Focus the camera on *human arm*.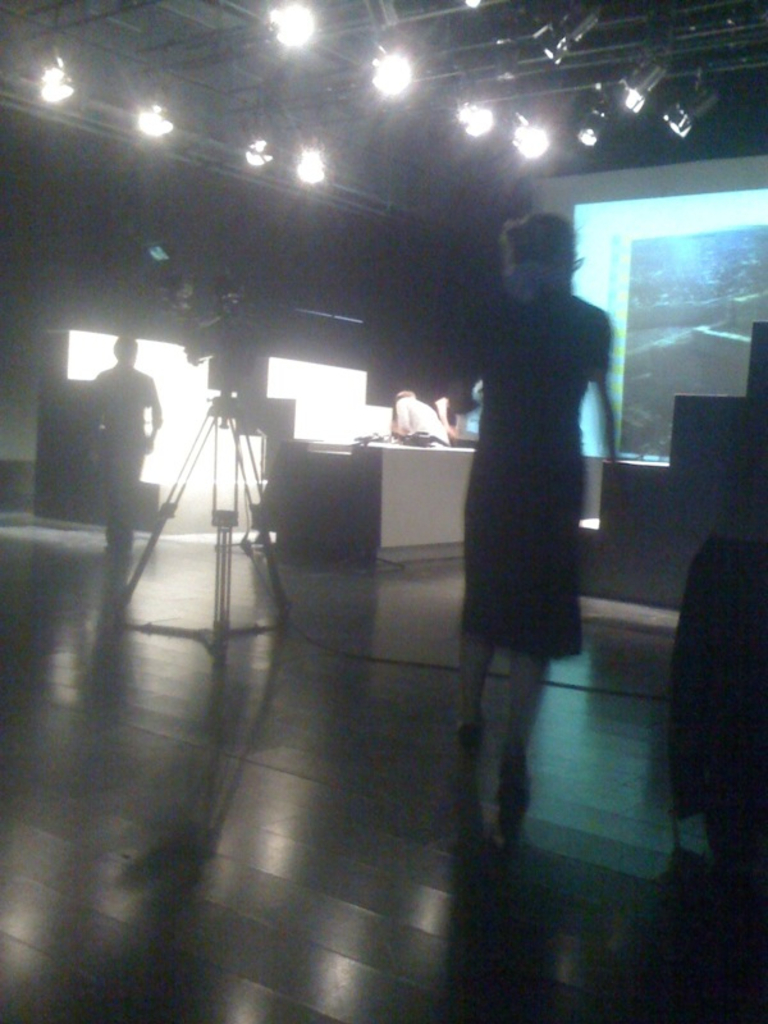
Focus region: 586,325,623,502.
